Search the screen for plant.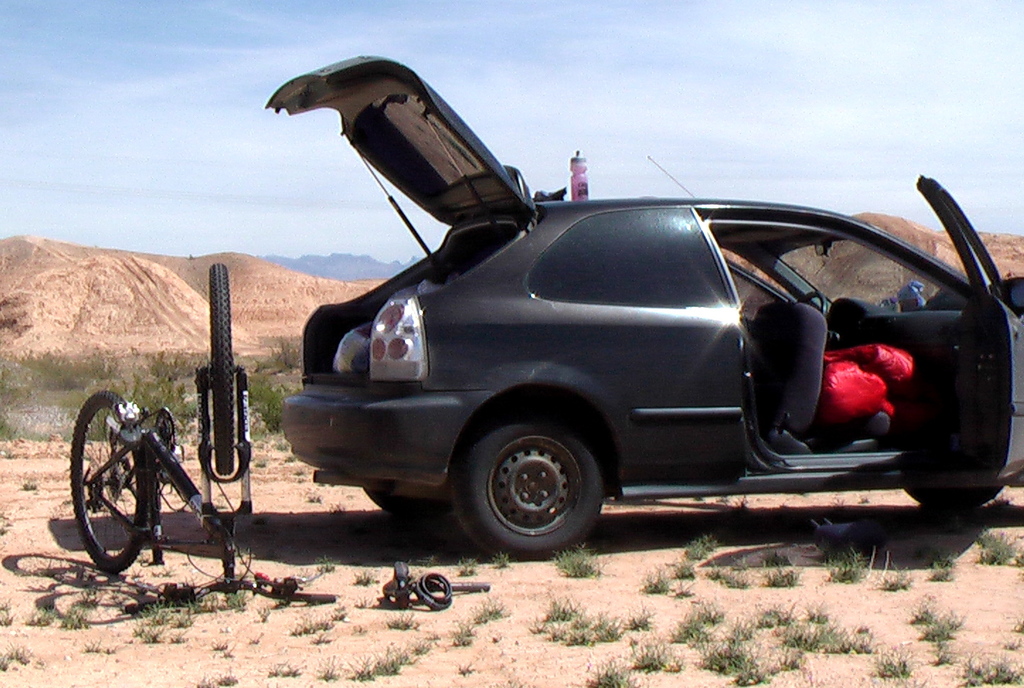
Found at left=165, top=629, right=189, bottom=645.
